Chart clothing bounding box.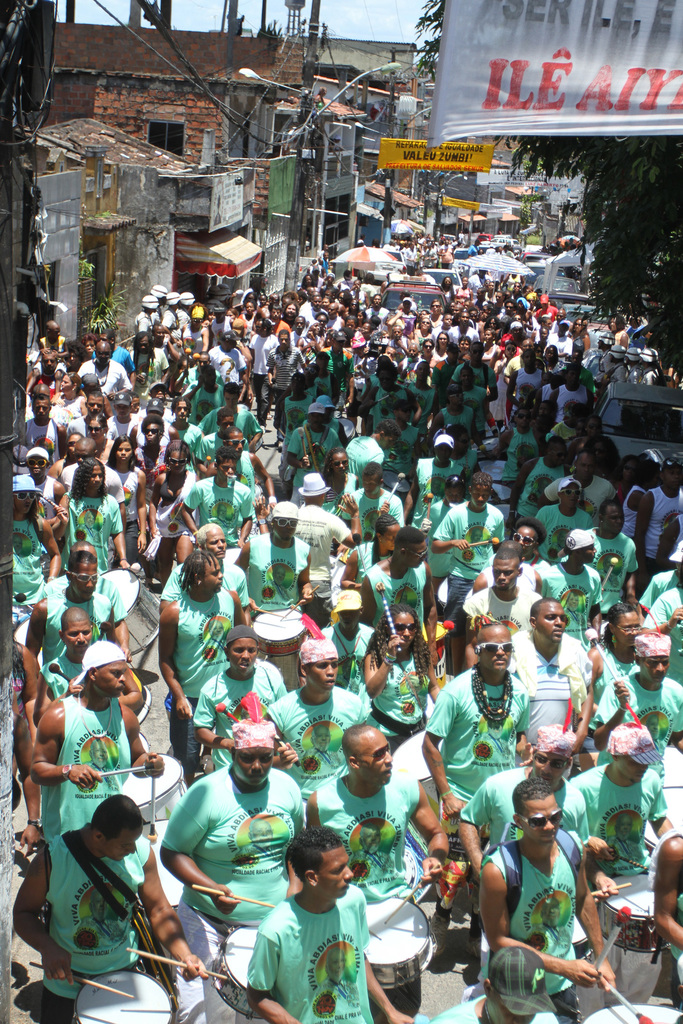
Charted: (45, 832, 155, 986).
